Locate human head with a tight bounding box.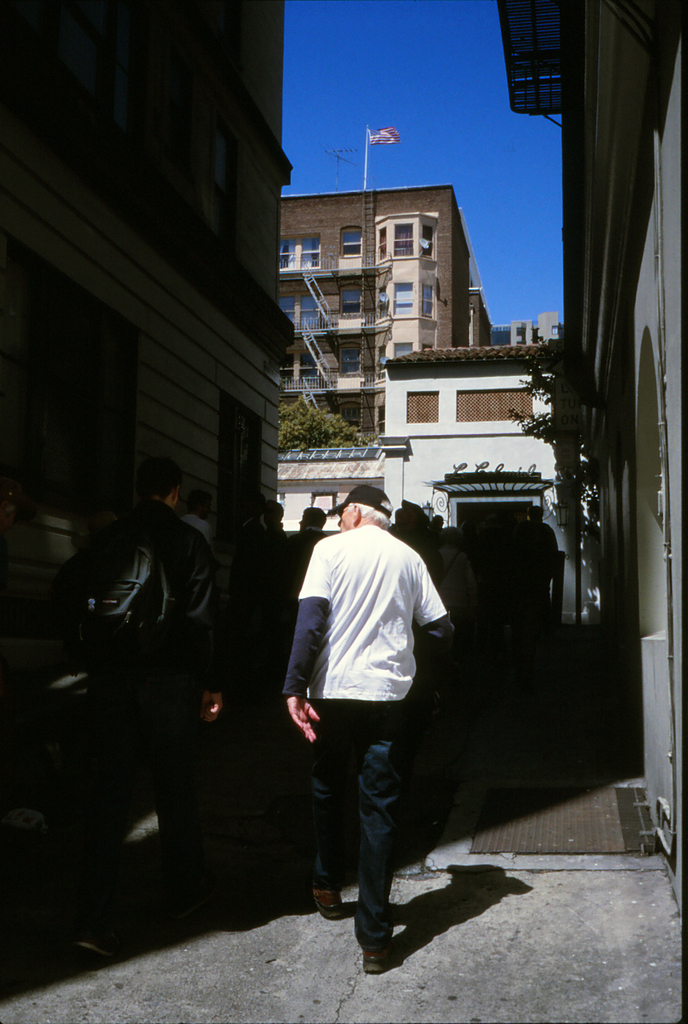
detection(293, 503, 328, 527).
